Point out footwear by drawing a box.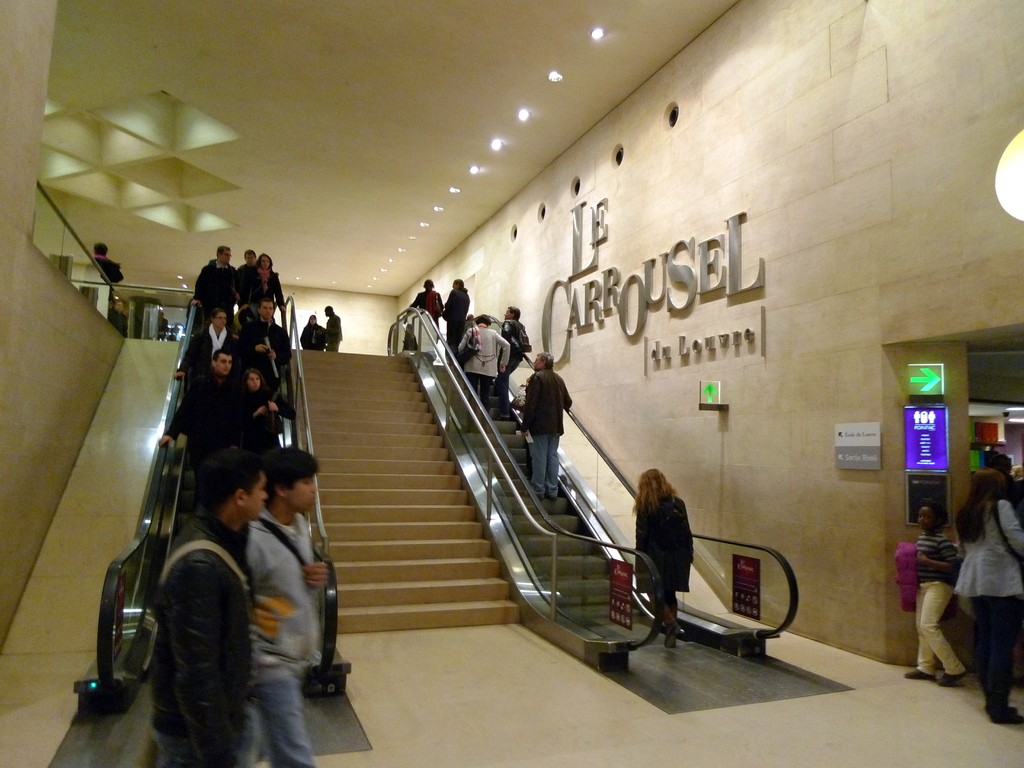
904 668 932 678.
